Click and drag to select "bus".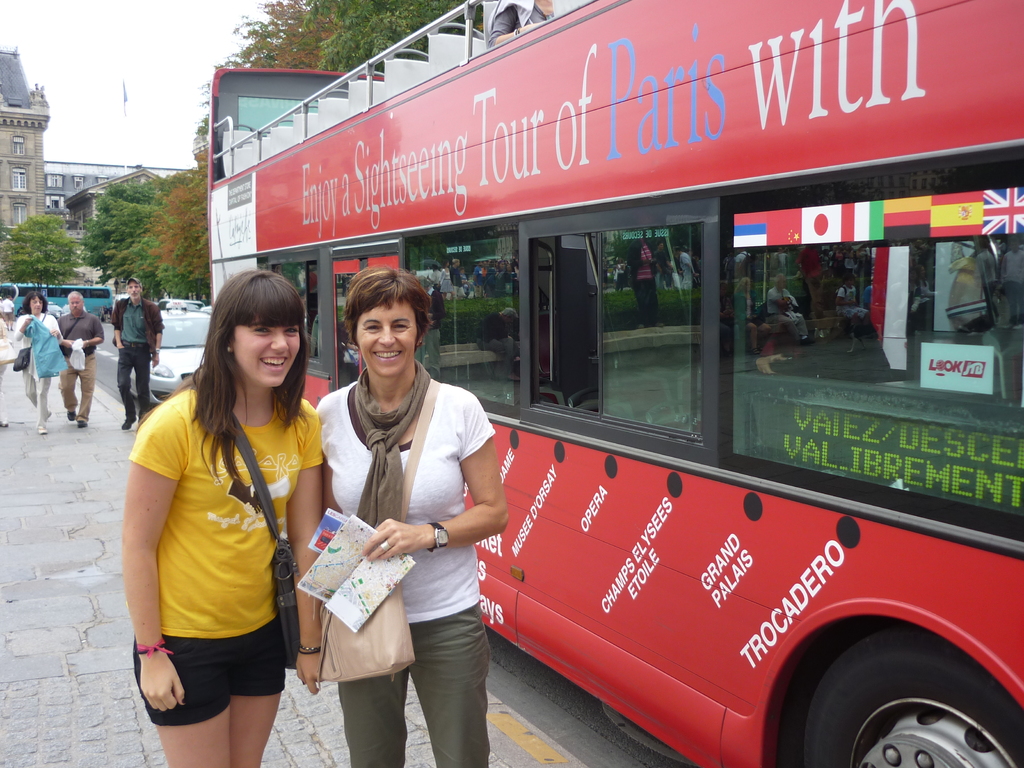
Selection: [1,281,116,318].
